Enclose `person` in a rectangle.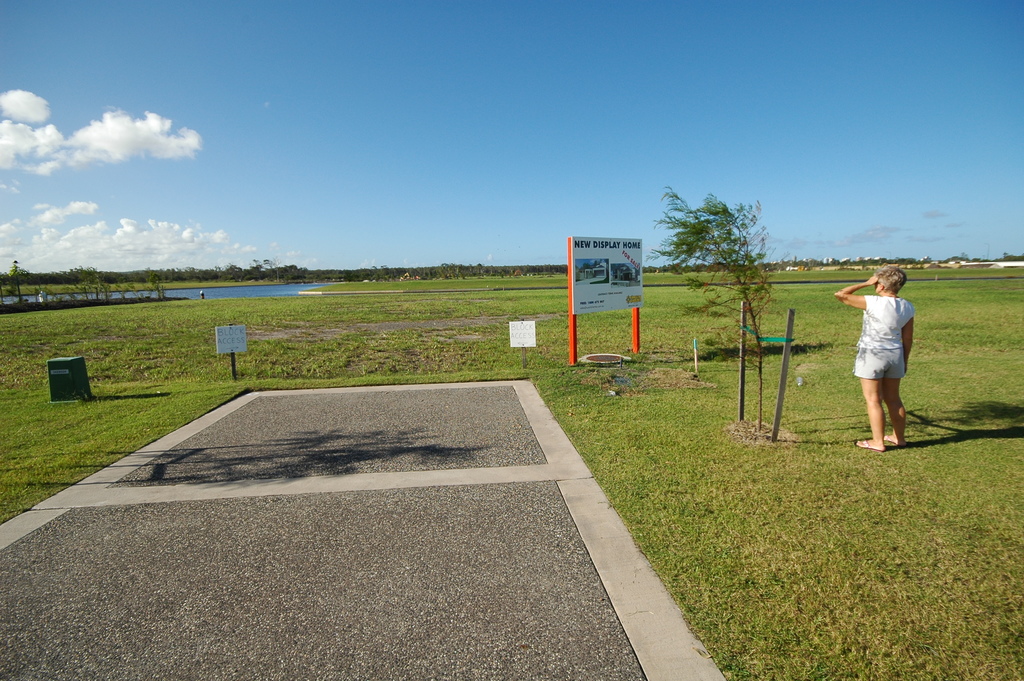
867, 274, 934, 450.
